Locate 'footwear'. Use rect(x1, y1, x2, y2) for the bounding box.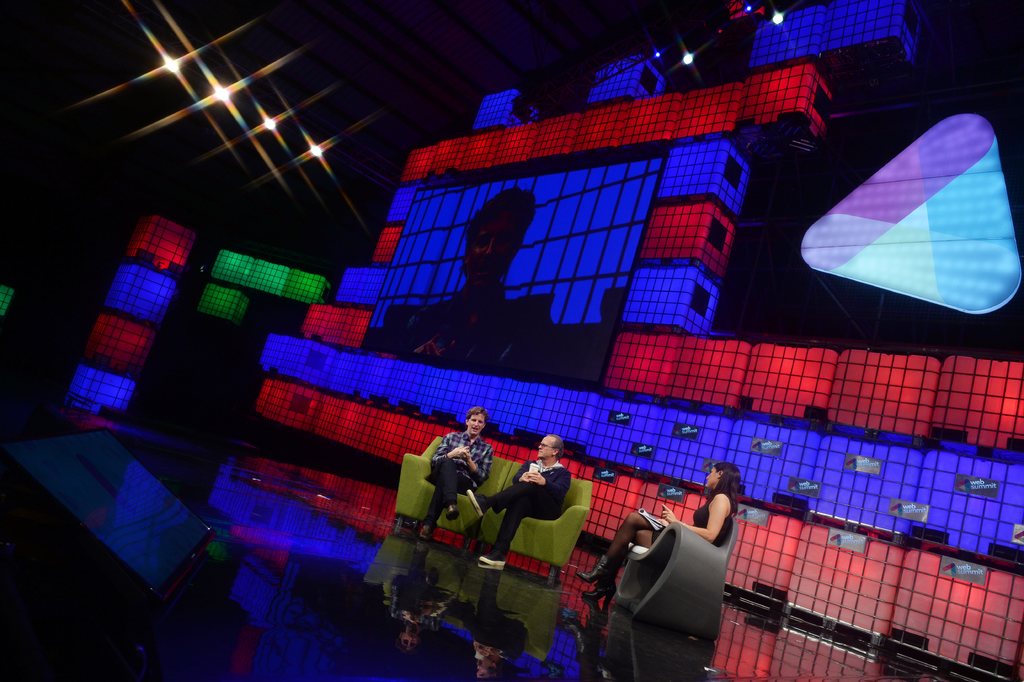
rect(442, 495, 461, 519).
